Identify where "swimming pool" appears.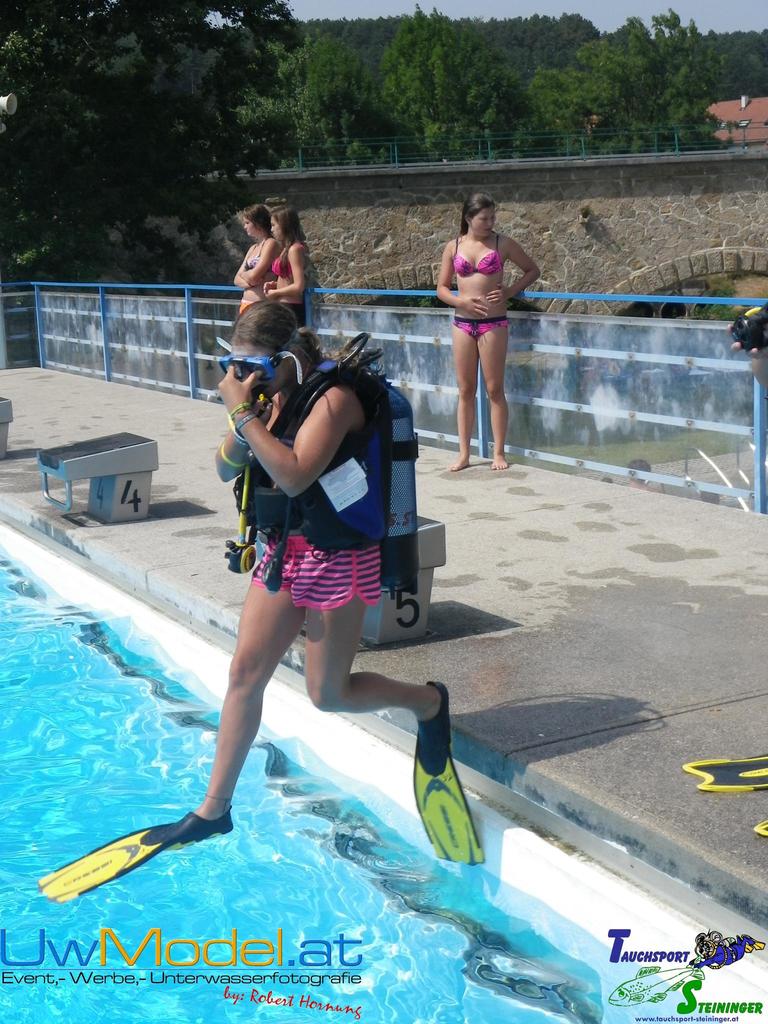
Appears at box(0, 488, 767, 1023).
